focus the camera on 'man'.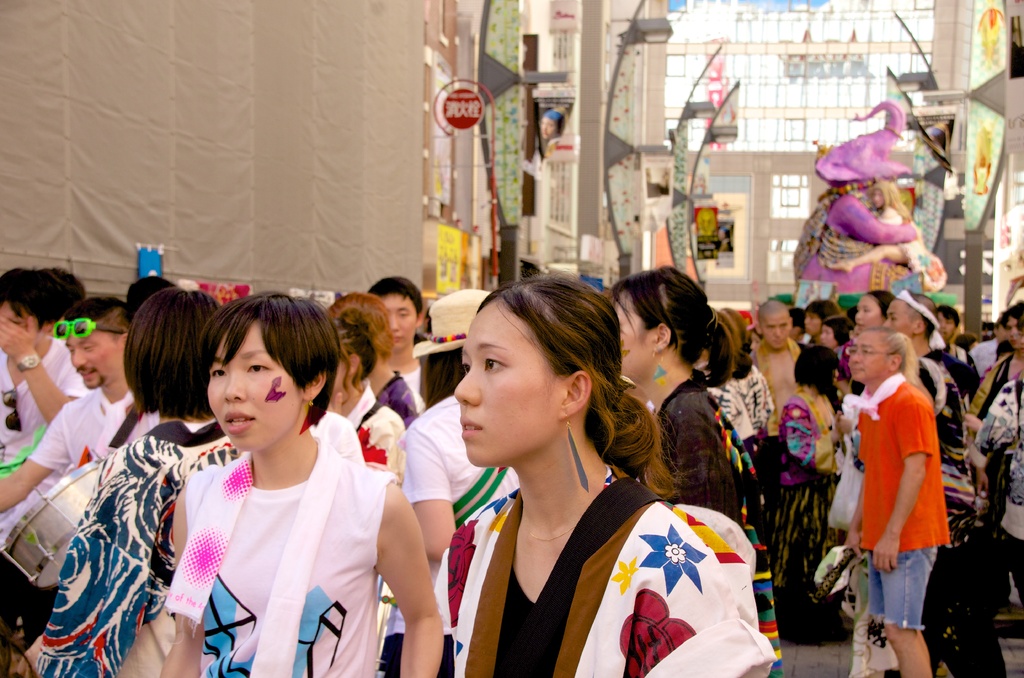
Focus region: region(965, 311, 1005, 377).
